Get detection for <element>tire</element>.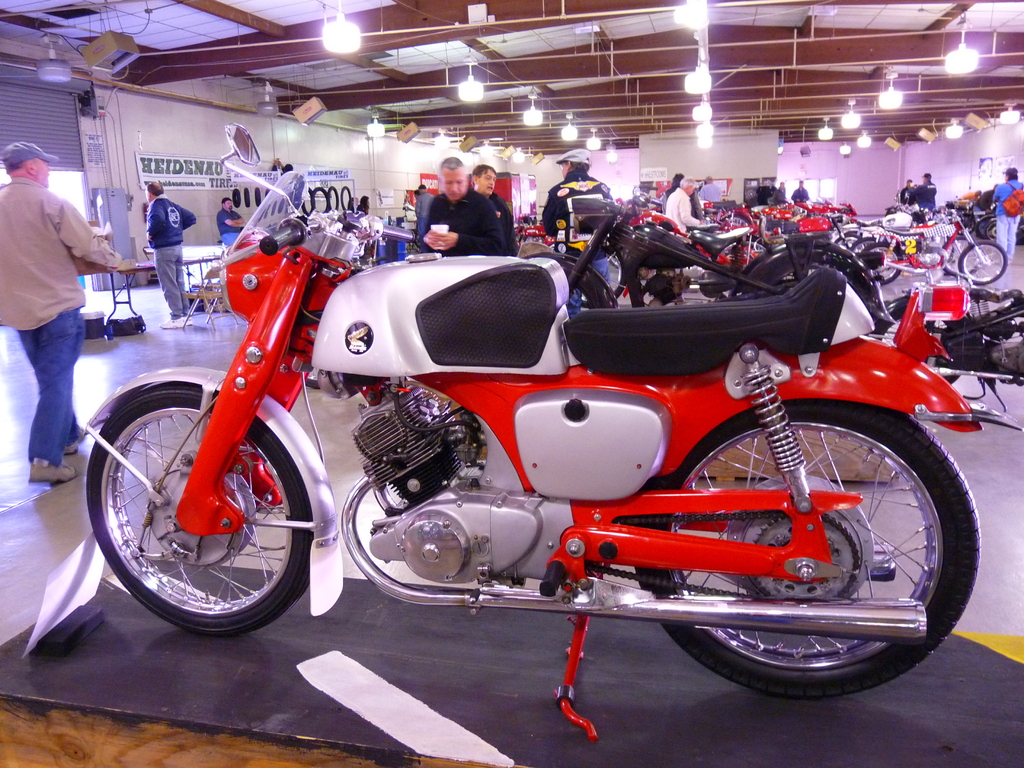
Detection: [941,232,984,275].
